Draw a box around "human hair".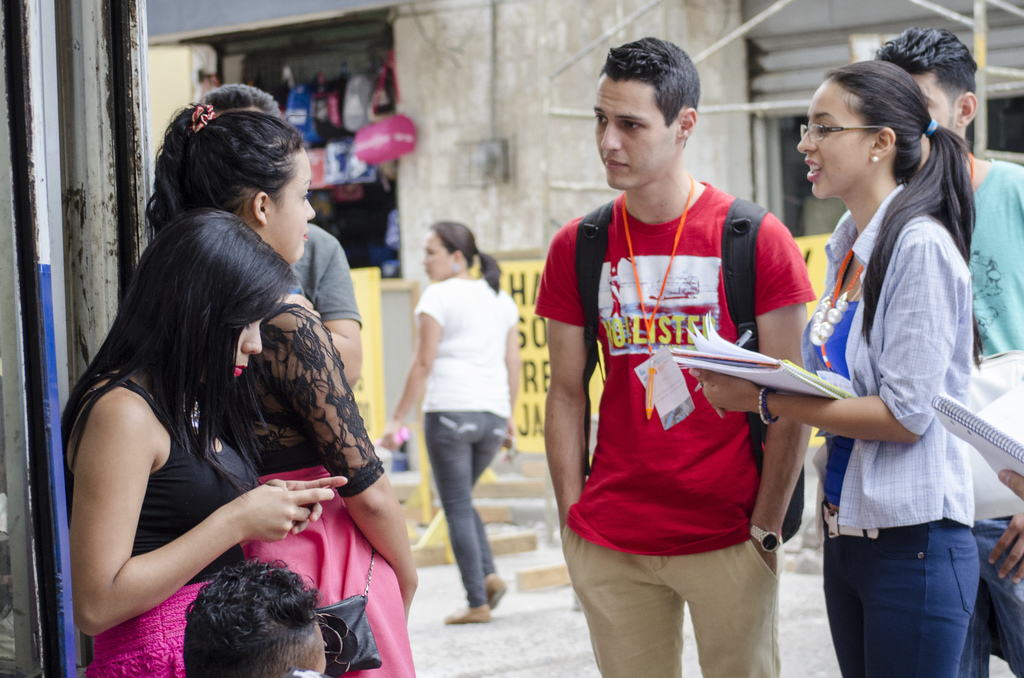
rect(146, 92, 310, 256).
